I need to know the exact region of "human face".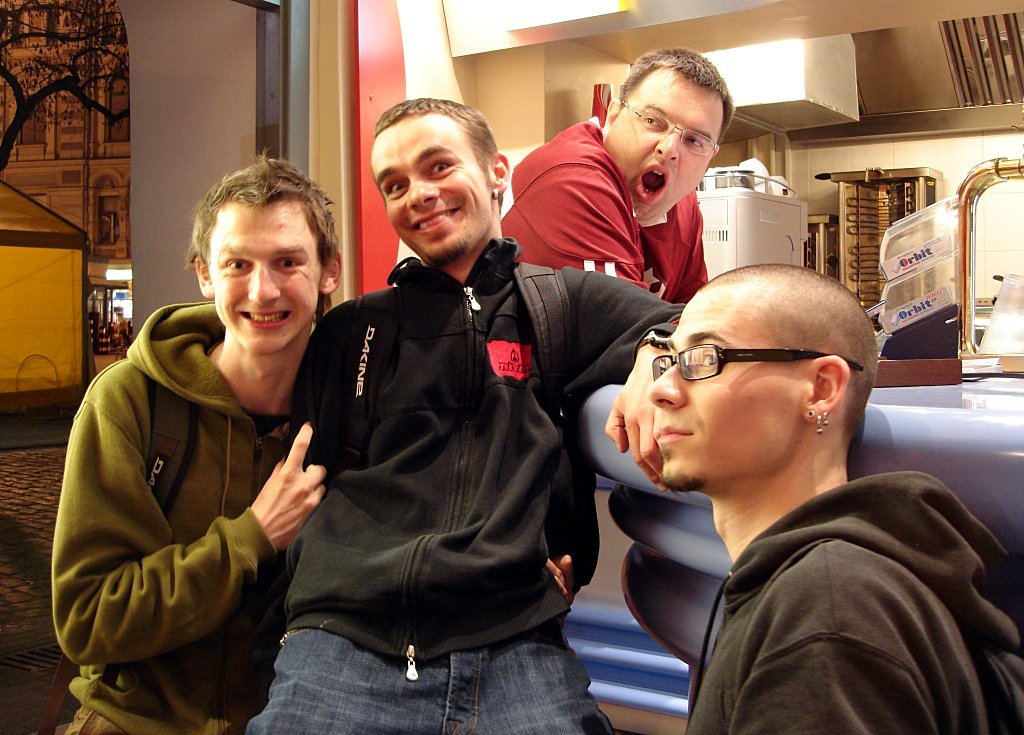
Region: select_region(645, 280, 810, 497).
